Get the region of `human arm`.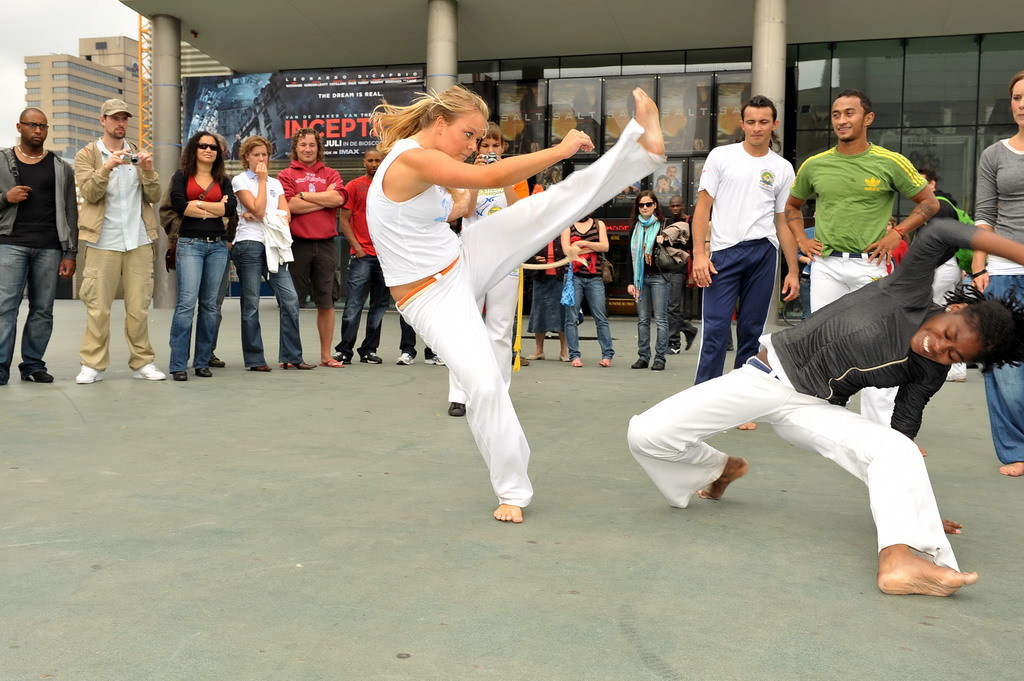
189/188/229/219.
